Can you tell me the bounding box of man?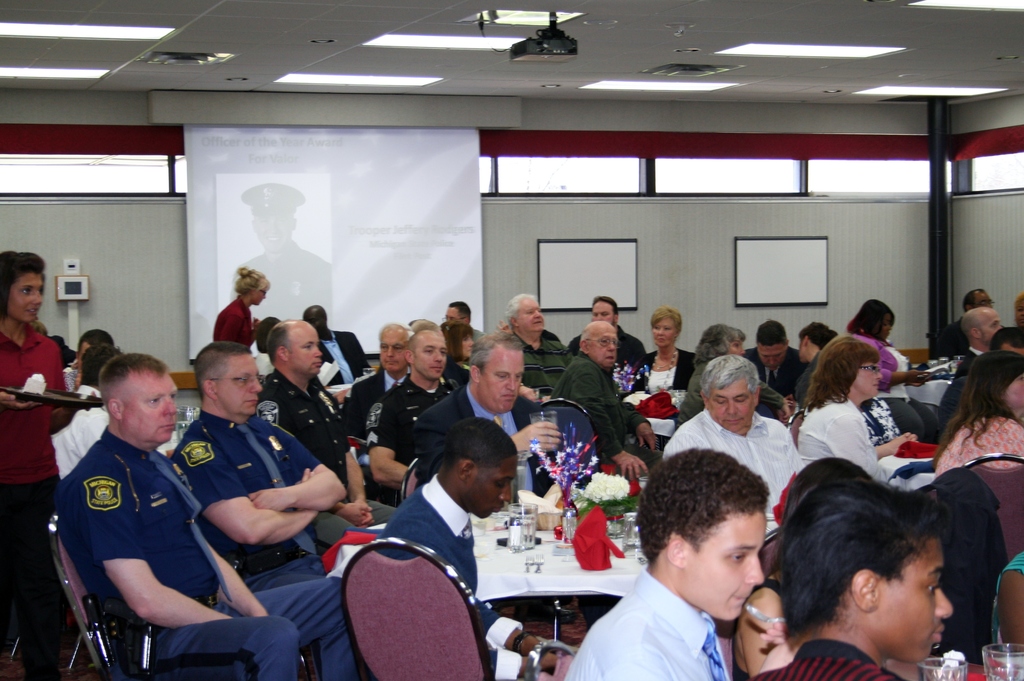
bbox=(342, 319, 409, 443).
